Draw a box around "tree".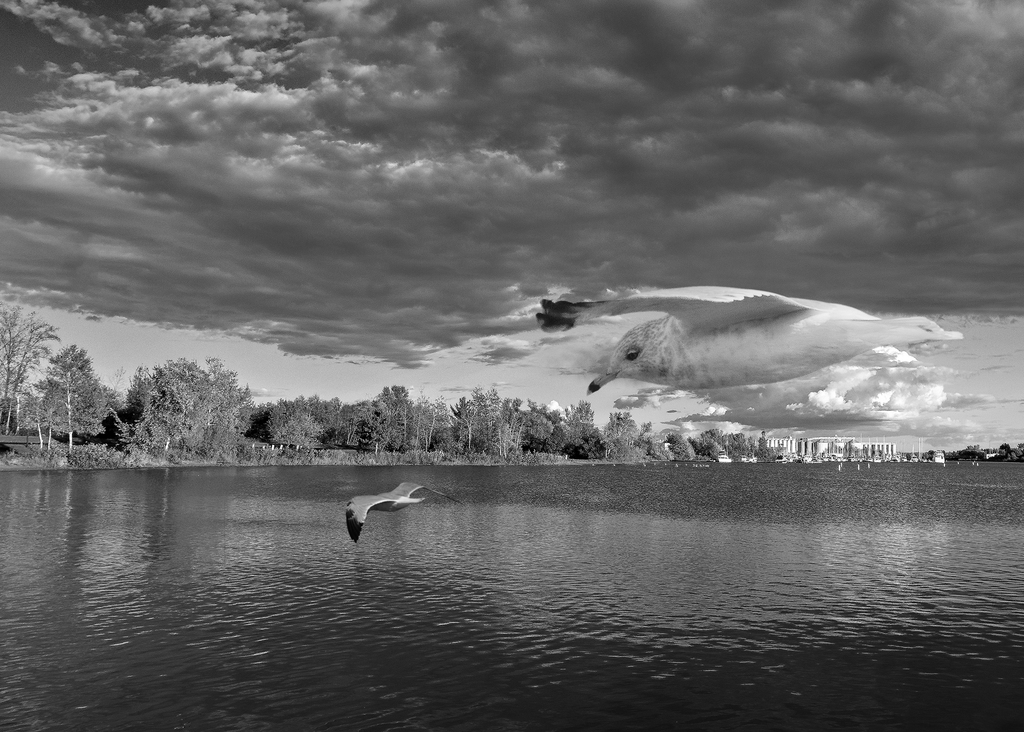
{"x1": 24, "y1": 340, "x2": 111, "y2": 444}.
